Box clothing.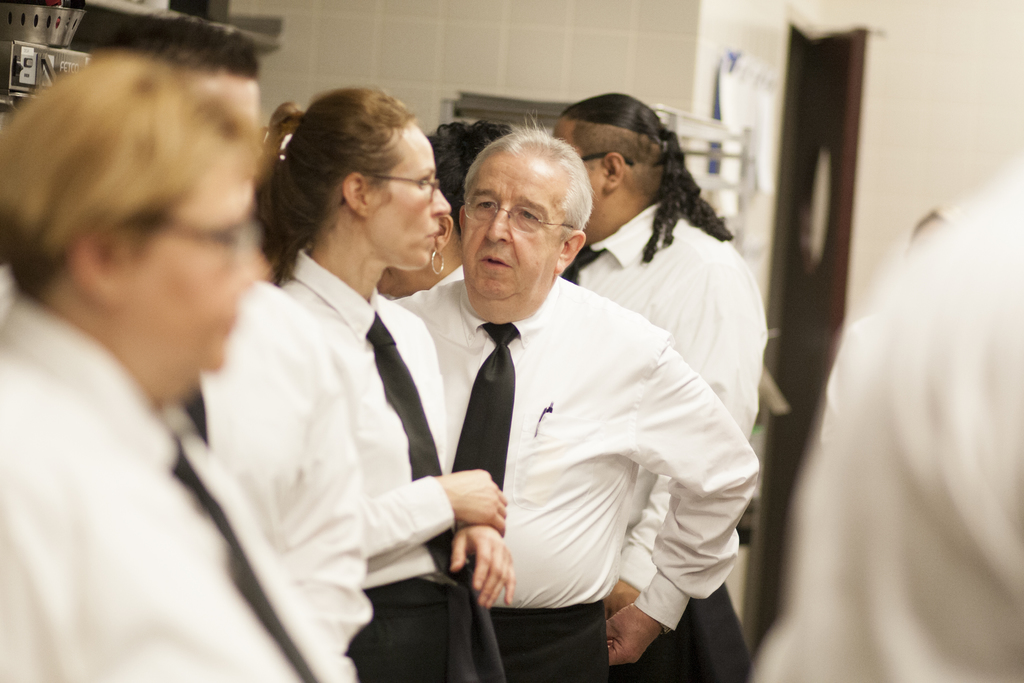
(554,192,772,680).
